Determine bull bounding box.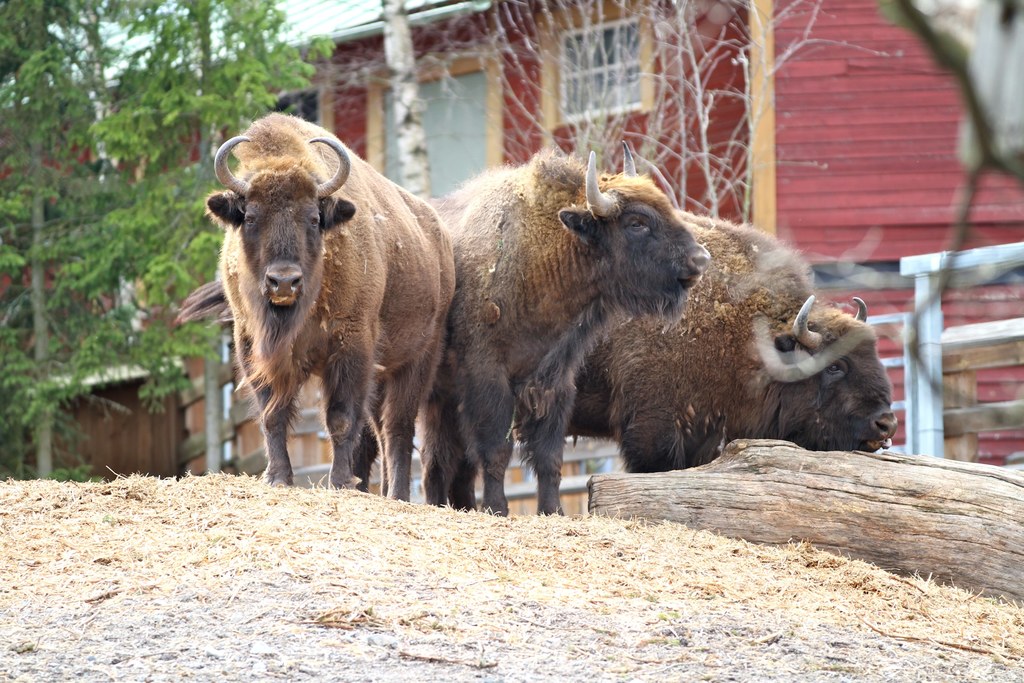
Determined: bbox=(205, 113, 460, 490).
